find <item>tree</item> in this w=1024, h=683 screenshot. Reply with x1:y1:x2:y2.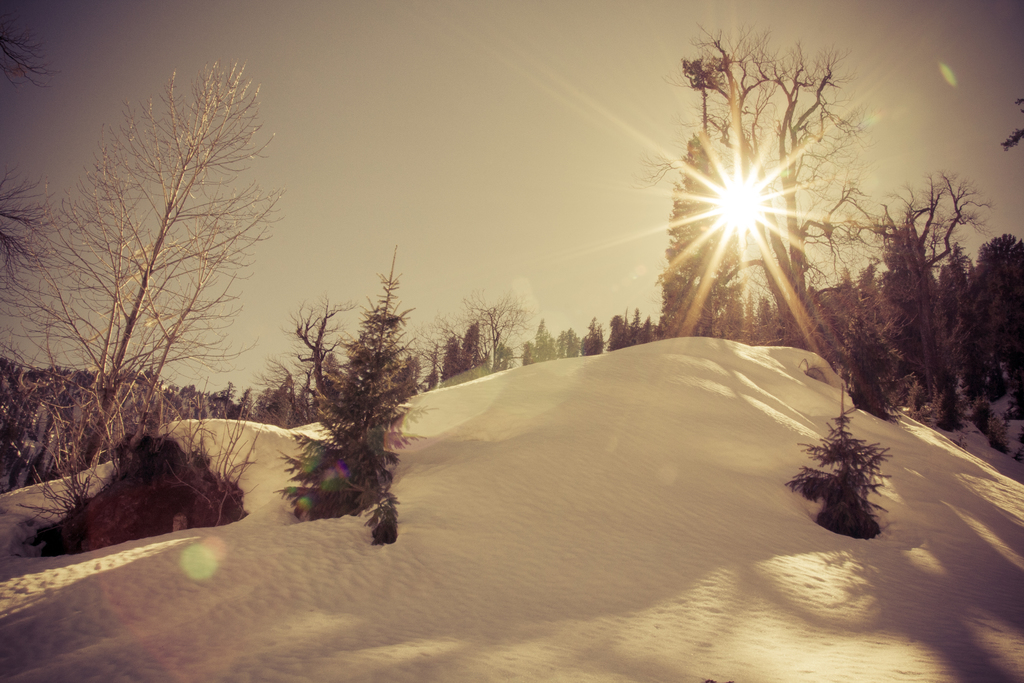
40:42:288:542.
